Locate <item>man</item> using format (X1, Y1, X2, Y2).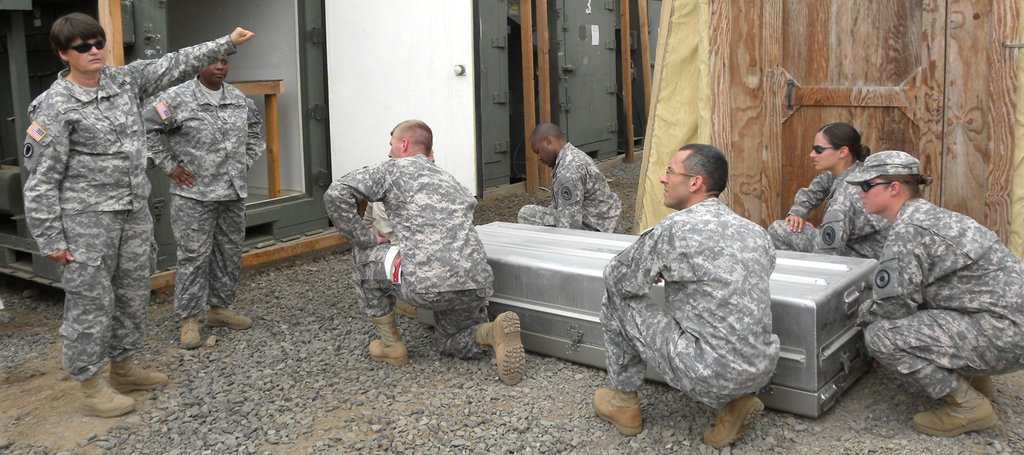
(24, 7, 253, 420).
